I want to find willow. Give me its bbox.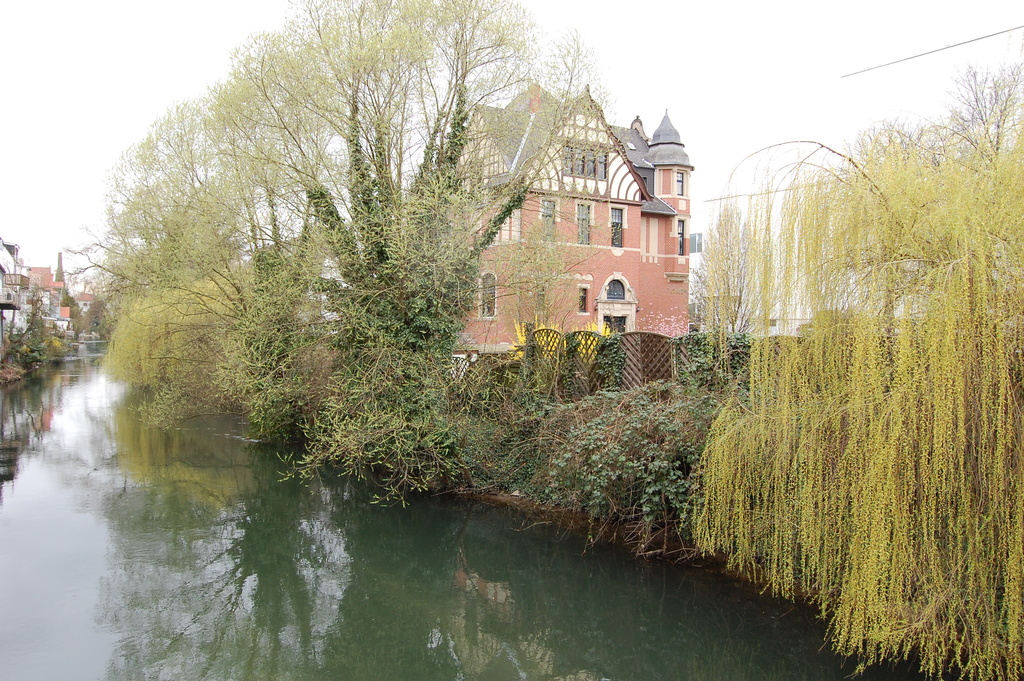
left=13, top=288, right=58, bottom=365.
